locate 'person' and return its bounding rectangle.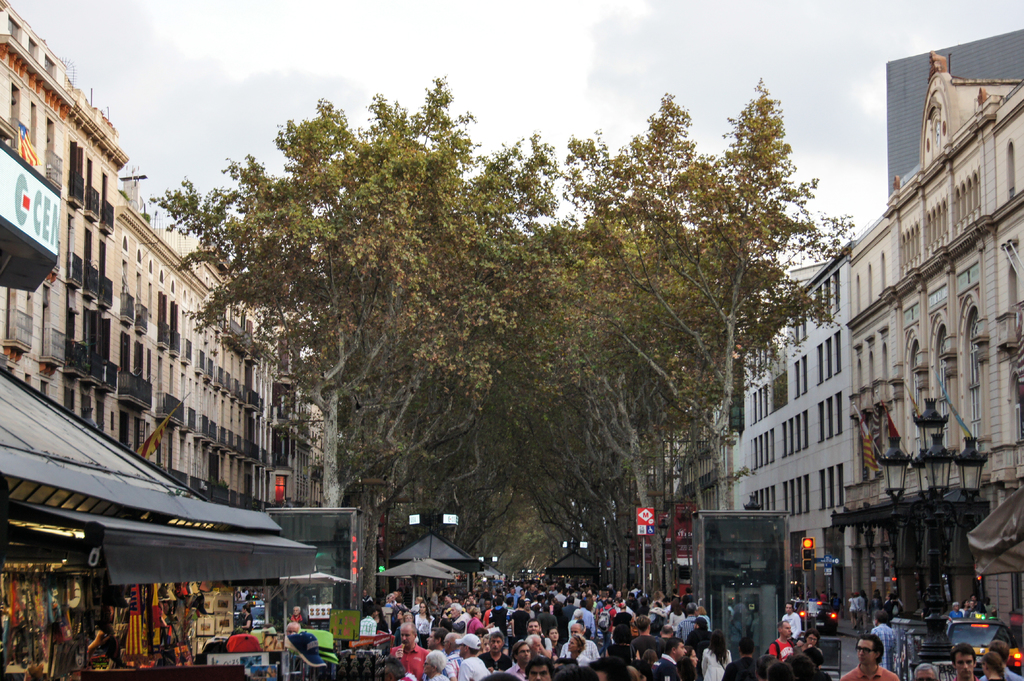
416 604 433 643.
